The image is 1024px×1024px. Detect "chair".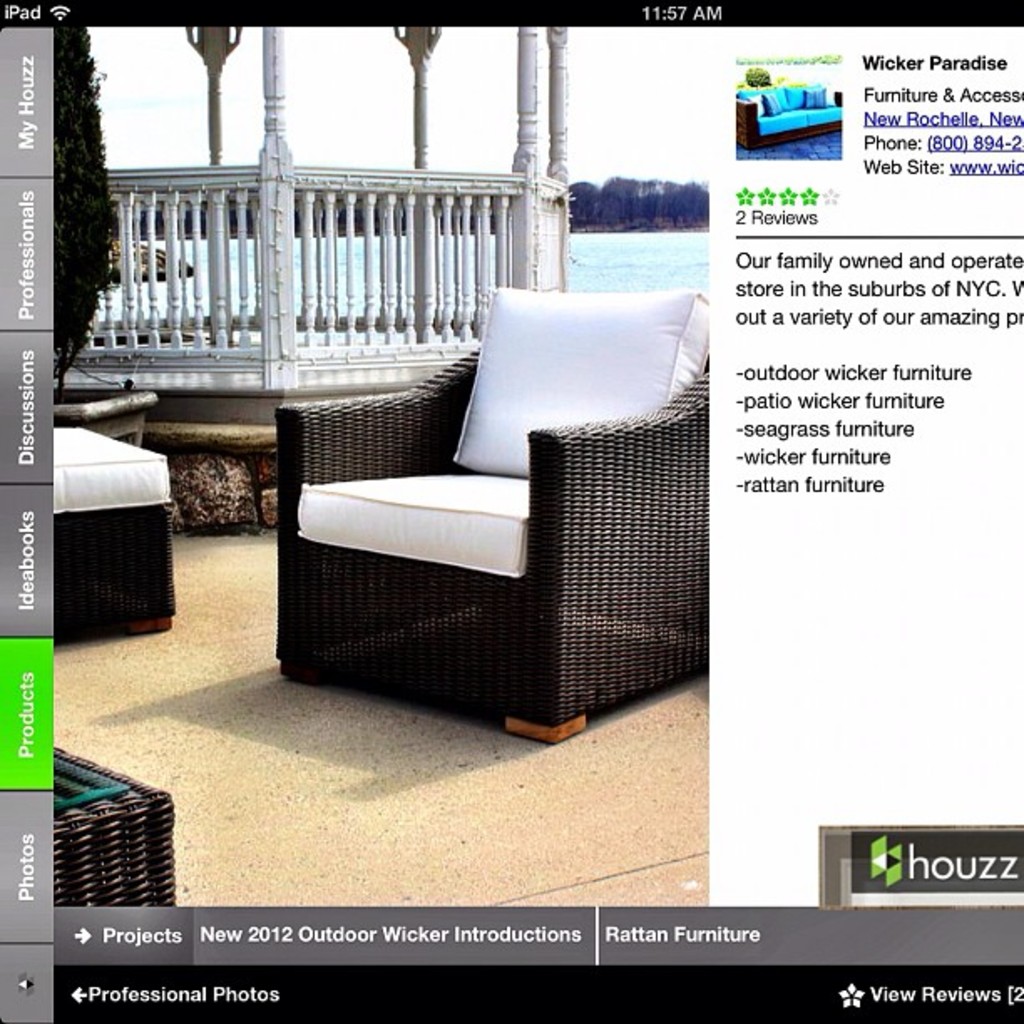
Detection: x1=45, y1=433, x2=181, y2=659.
